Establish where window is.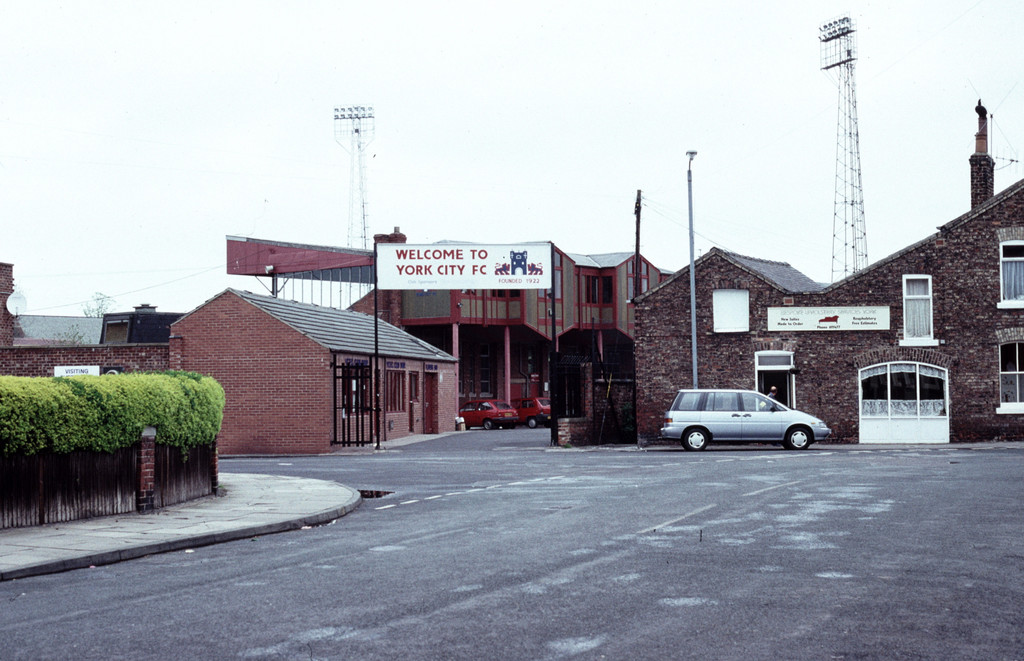
Established at left=583, top=273, right=598, bottom=304.
